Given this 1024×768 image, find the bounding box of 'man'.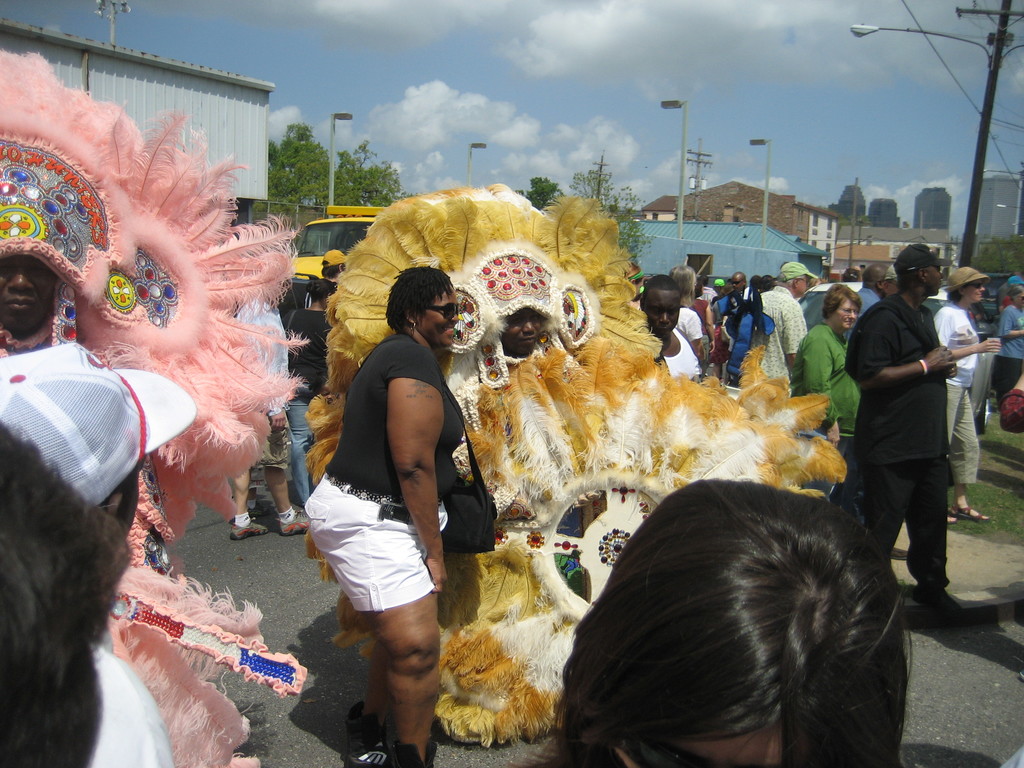
x1=844, y1=263, x2=899, y2=342.
